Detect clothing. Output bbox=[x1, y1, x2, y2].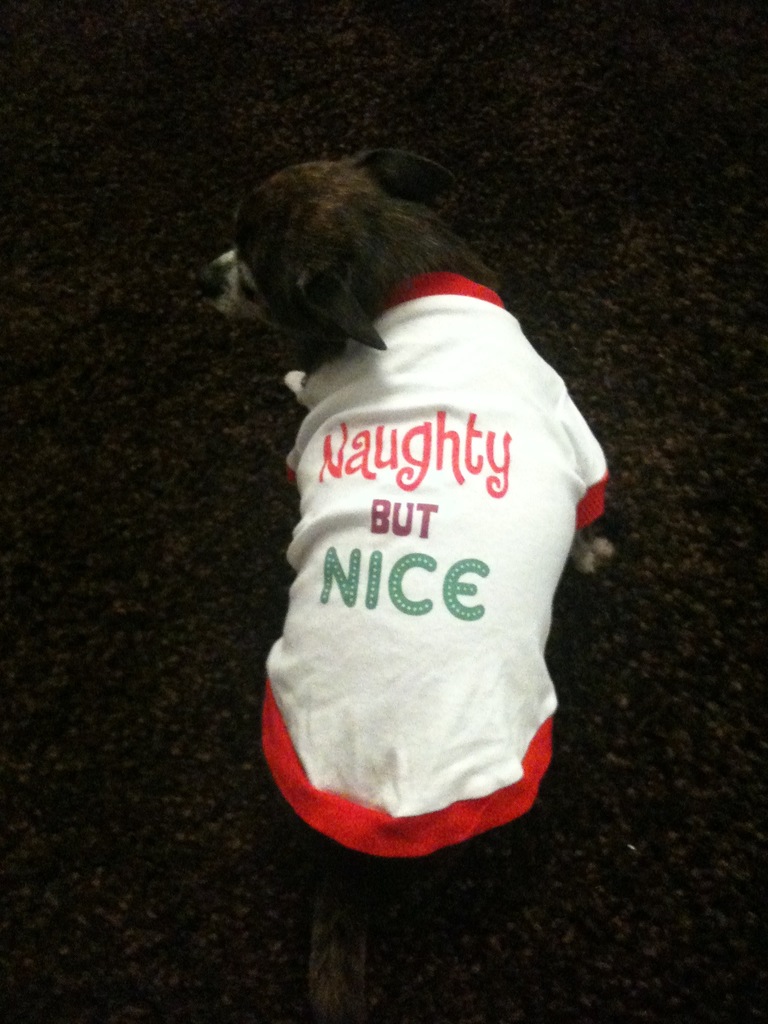
bbox=[230, 241, 620, 825].
